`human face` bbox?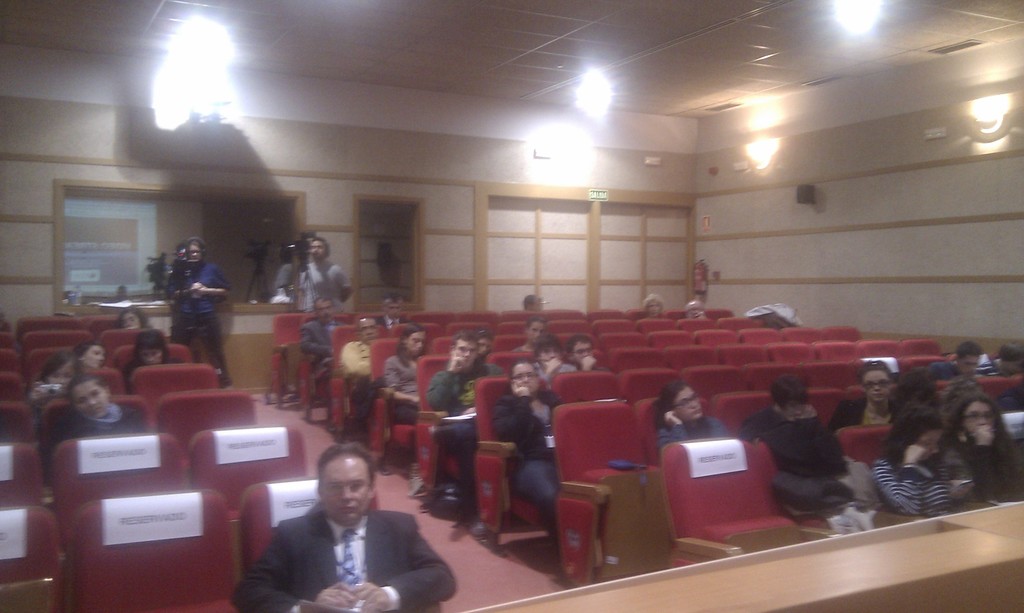
(x1=960, y1=353, x2=977, y2=370)
